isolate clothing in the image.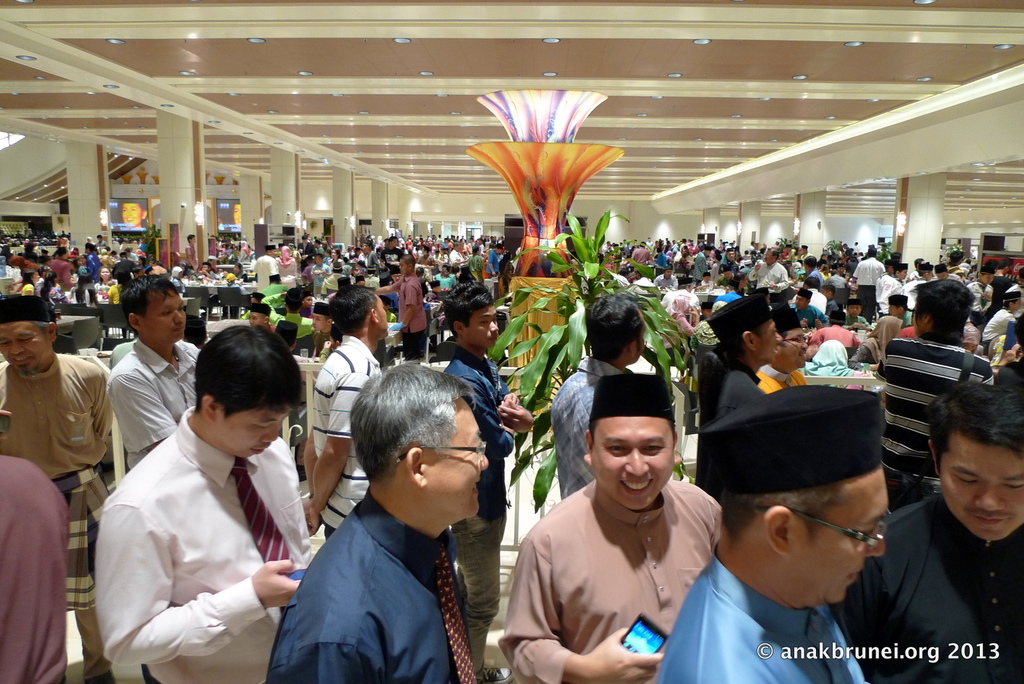
Isolated region: crop(270, 492, 473, 678).
